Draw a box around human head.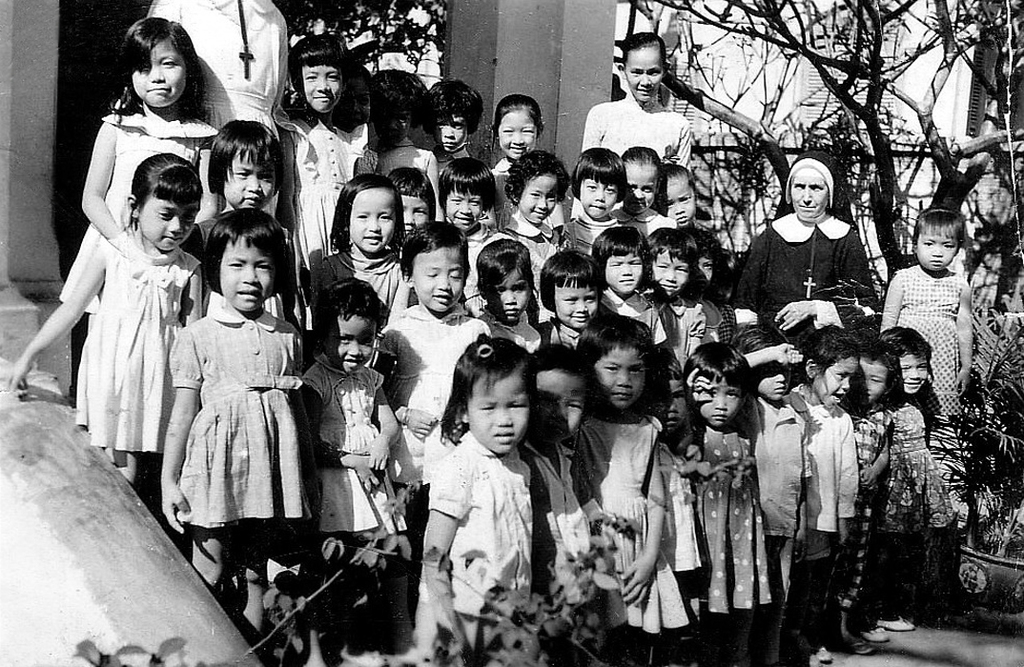
[x1=492, y1=93, x2=544, y2=160].
